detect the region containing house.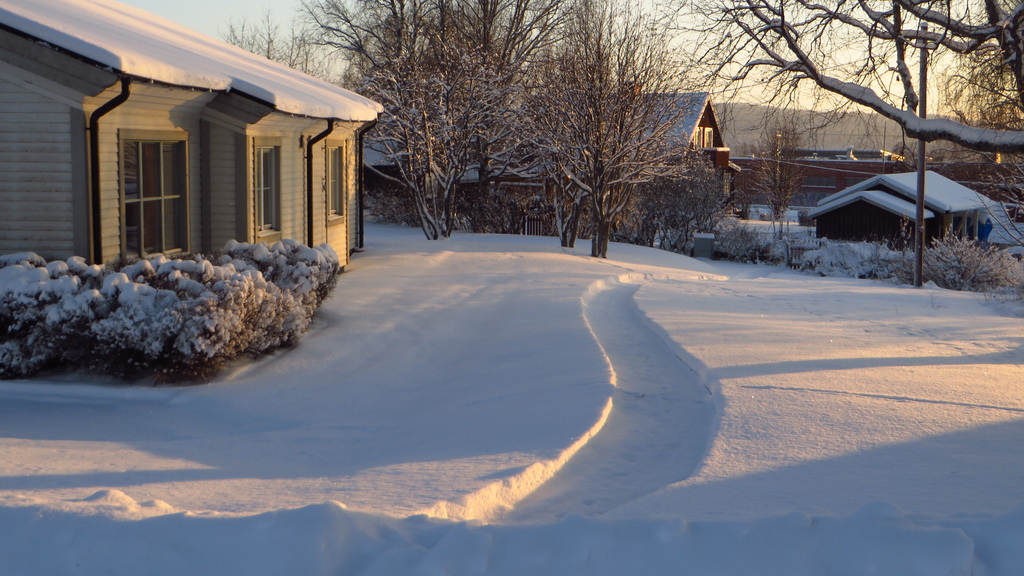
0,0,383,279.
